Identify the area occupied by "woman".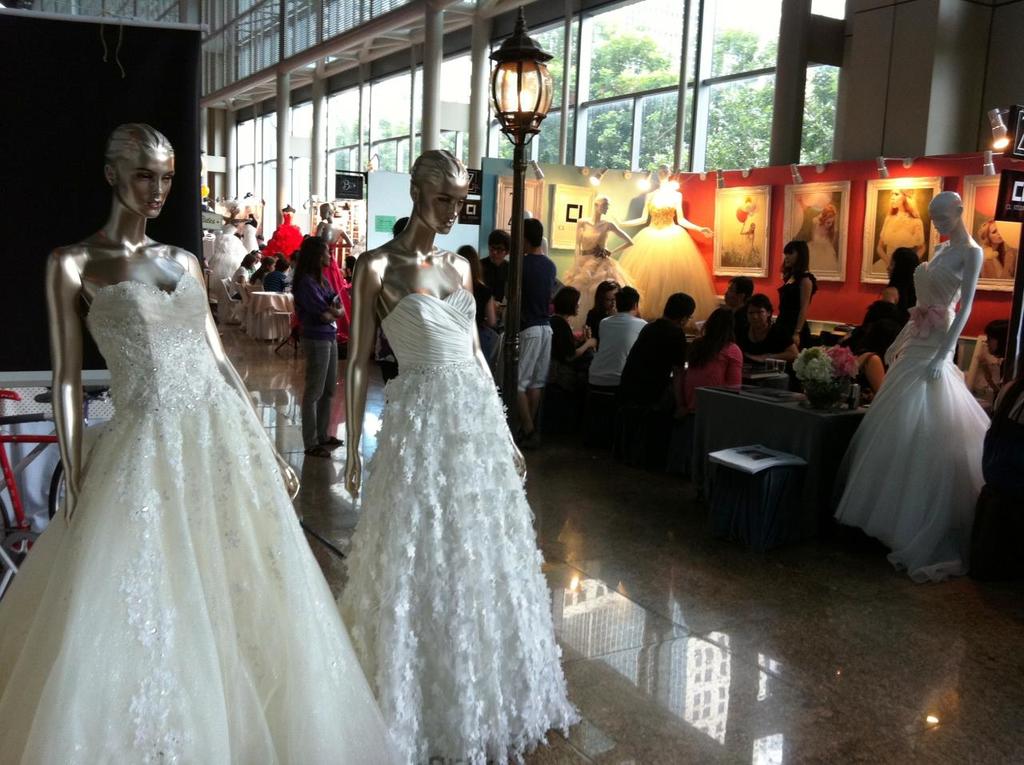
Area: Rect(687, 300, 746, 421).
